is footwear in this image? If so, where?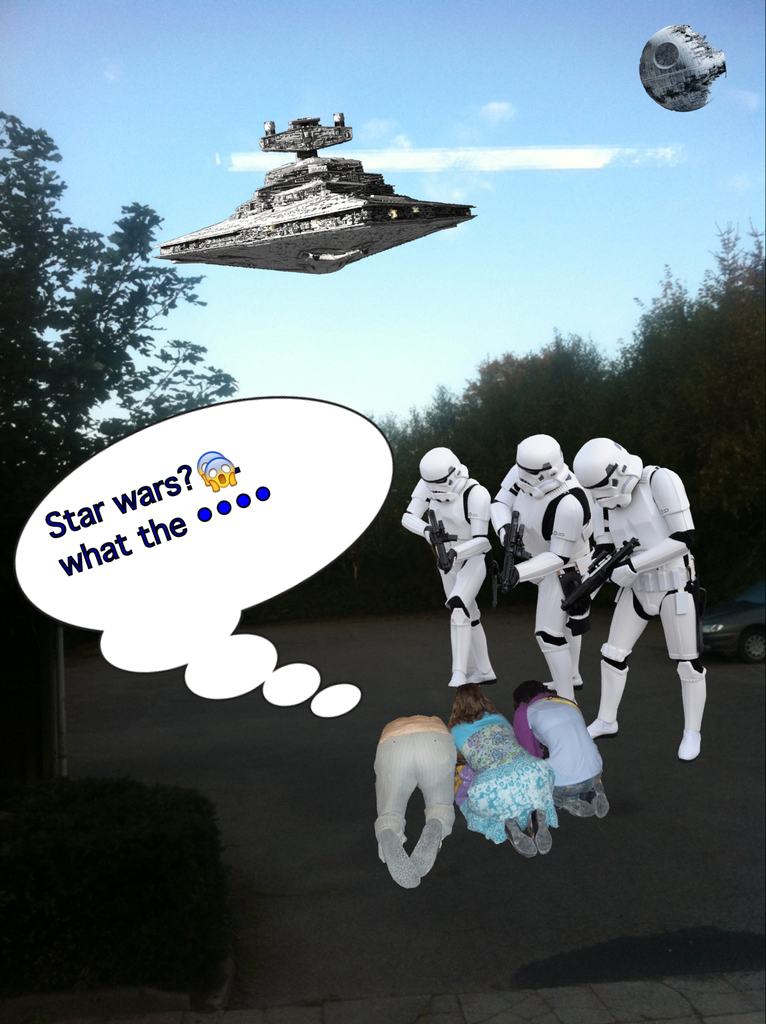
Yes, at locate(407, 819, 441, 872).
